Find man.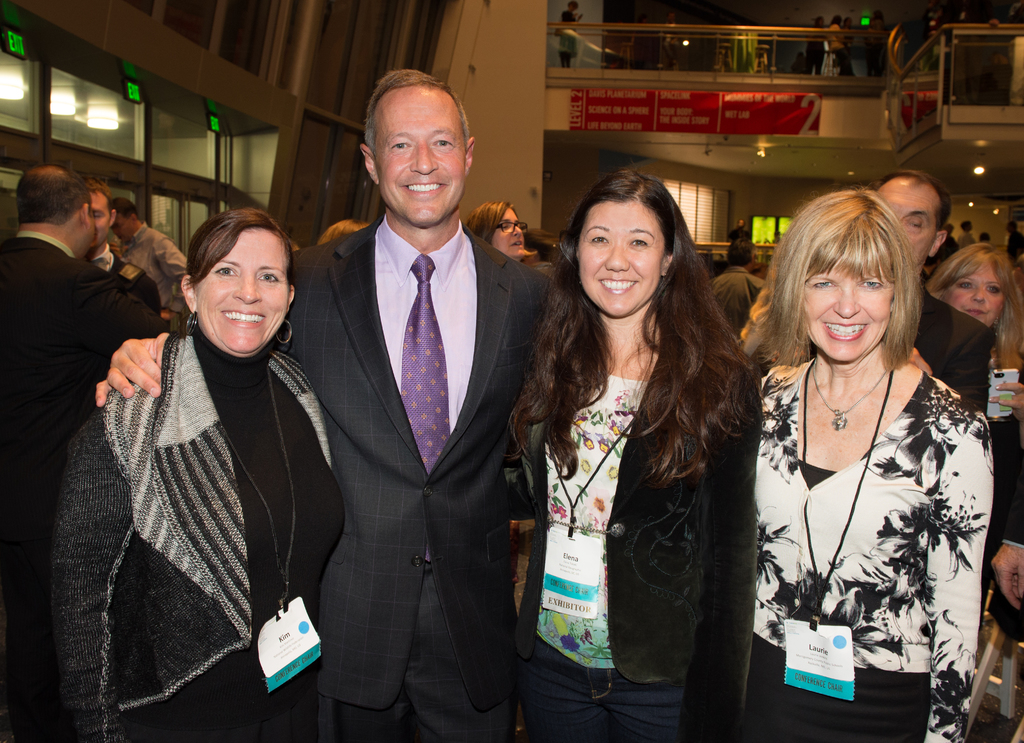
rect(81, 181, 163, 317).
